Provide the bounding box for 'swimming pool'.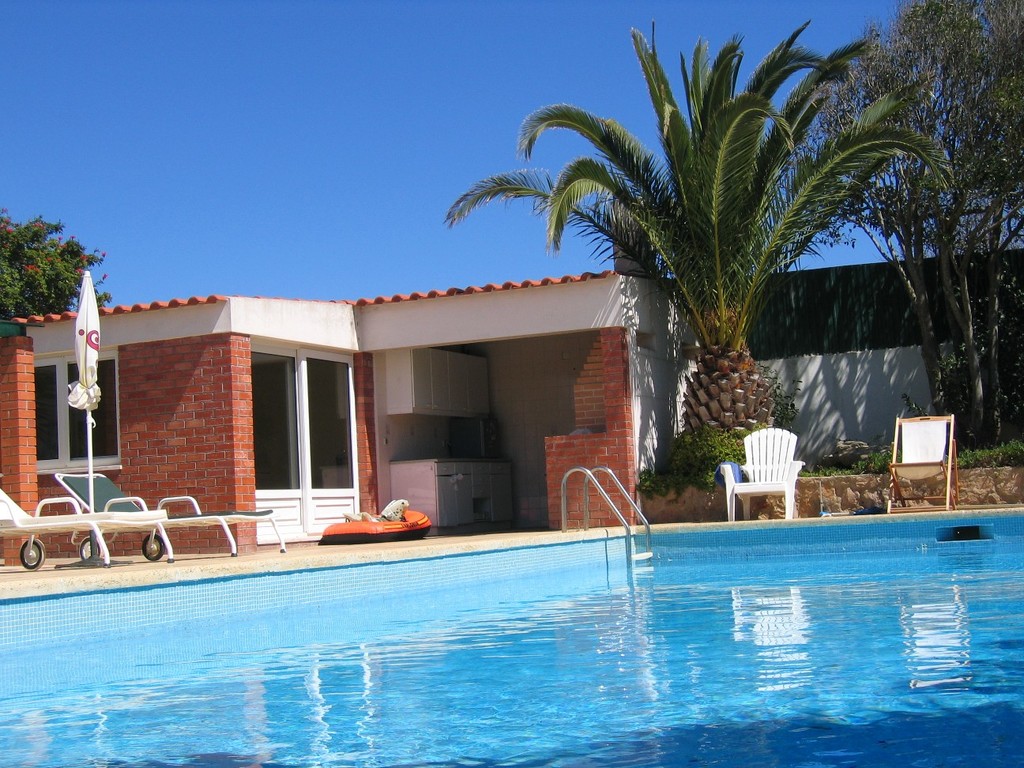
[74,522,1005,741].
